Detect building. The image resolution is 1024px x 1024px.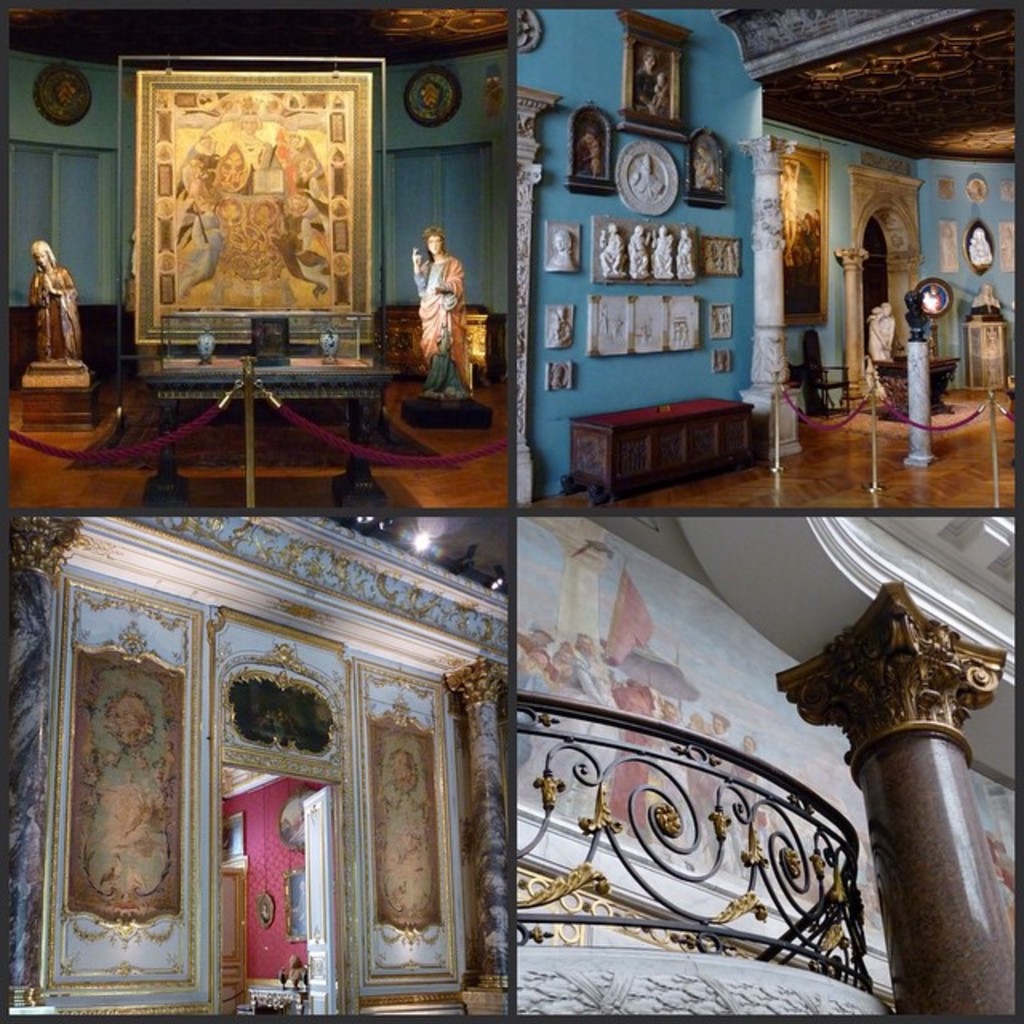
{"x1": 510, "y1": 486, "x2": 1022, "y2": 1022}.
